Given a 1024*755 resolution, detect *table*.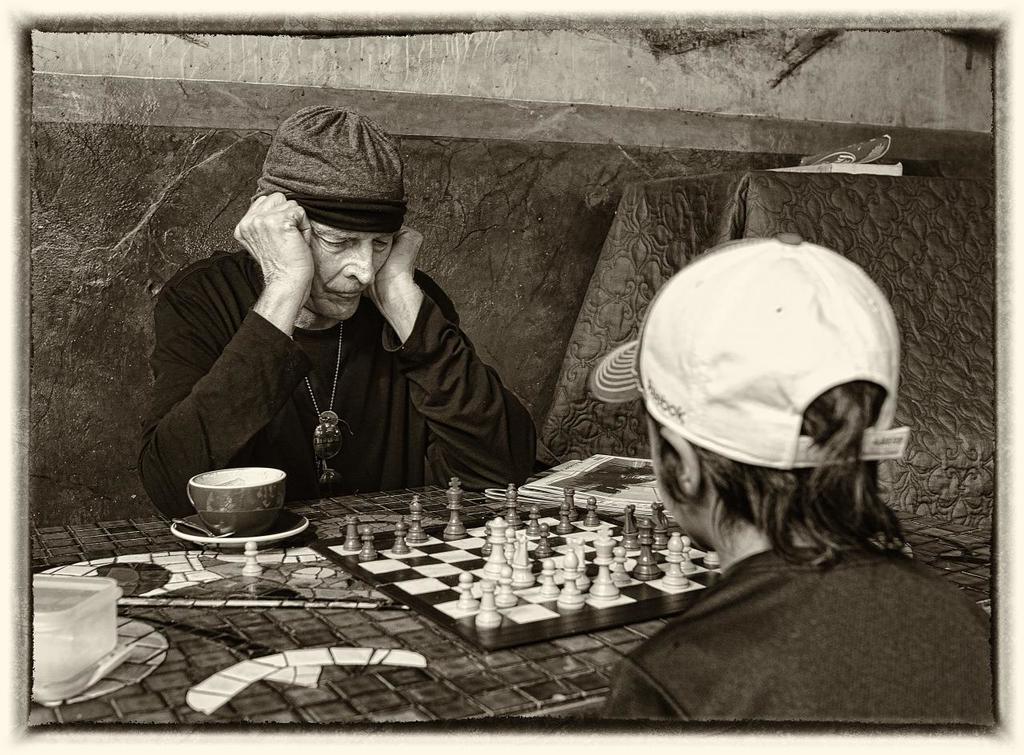
(142,366,956,734).
